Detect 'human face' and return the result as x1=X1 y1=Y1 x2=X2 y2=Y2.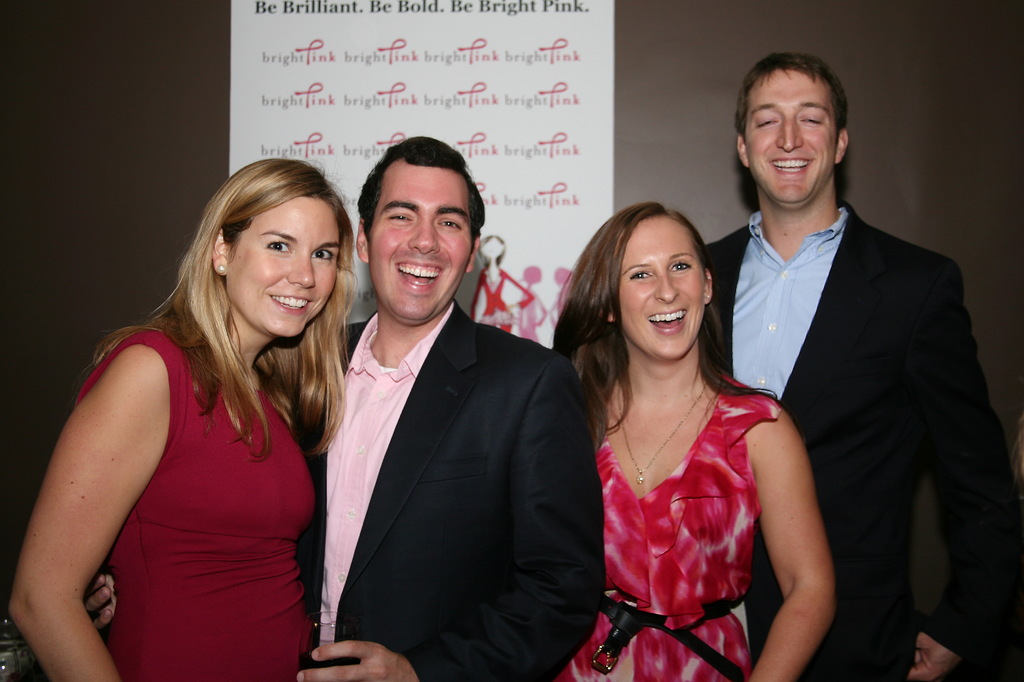
x1=370 y1=167 x2=472 y2=325.
